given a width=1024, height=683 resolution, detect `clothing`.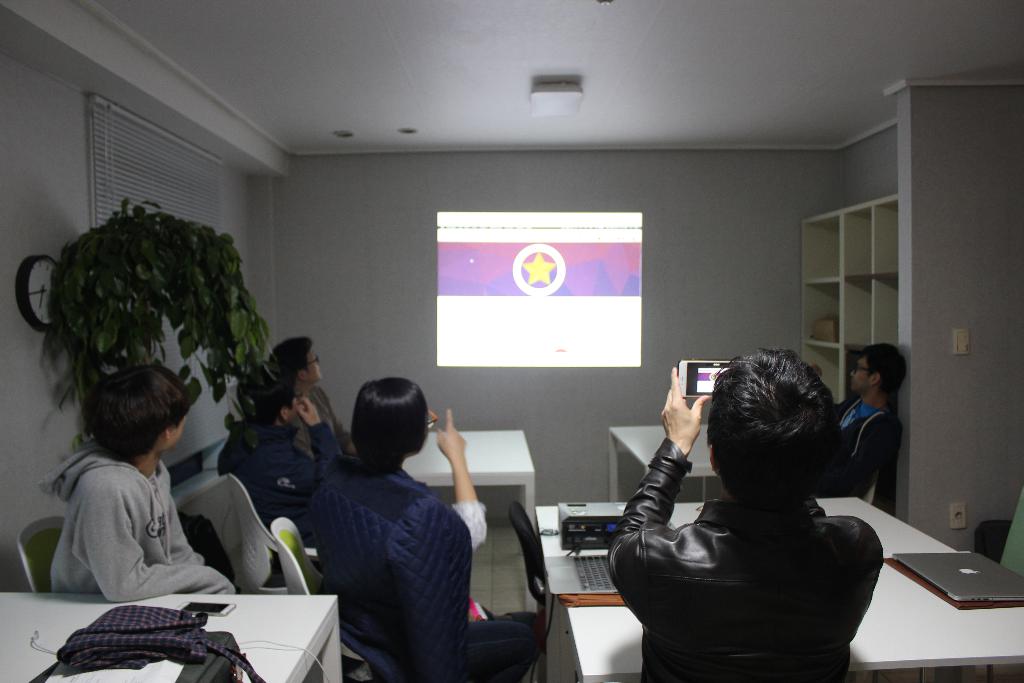
x1=302 y1=450 x2=548 y2=682.
